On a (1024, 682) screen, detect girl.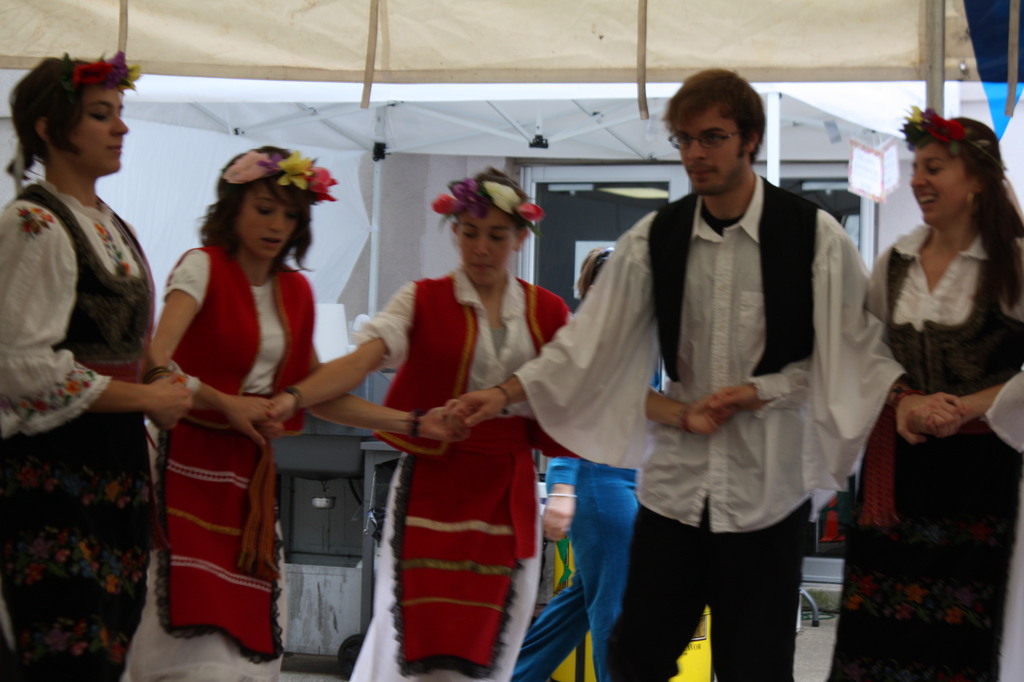
126 146 467 681.
